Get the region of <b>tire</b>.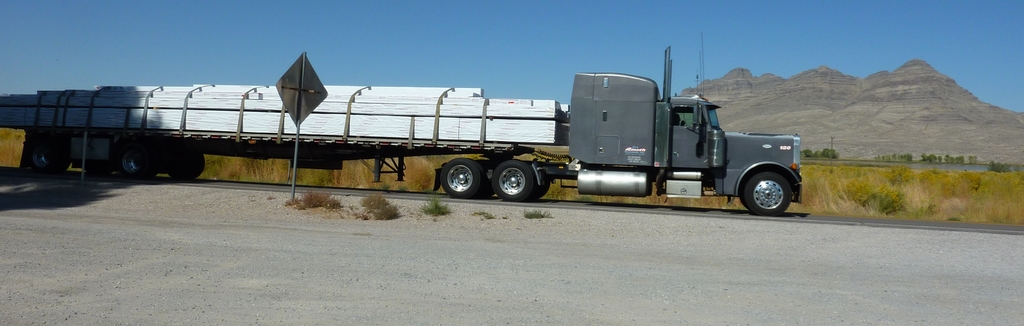
[733,144,796,215].
